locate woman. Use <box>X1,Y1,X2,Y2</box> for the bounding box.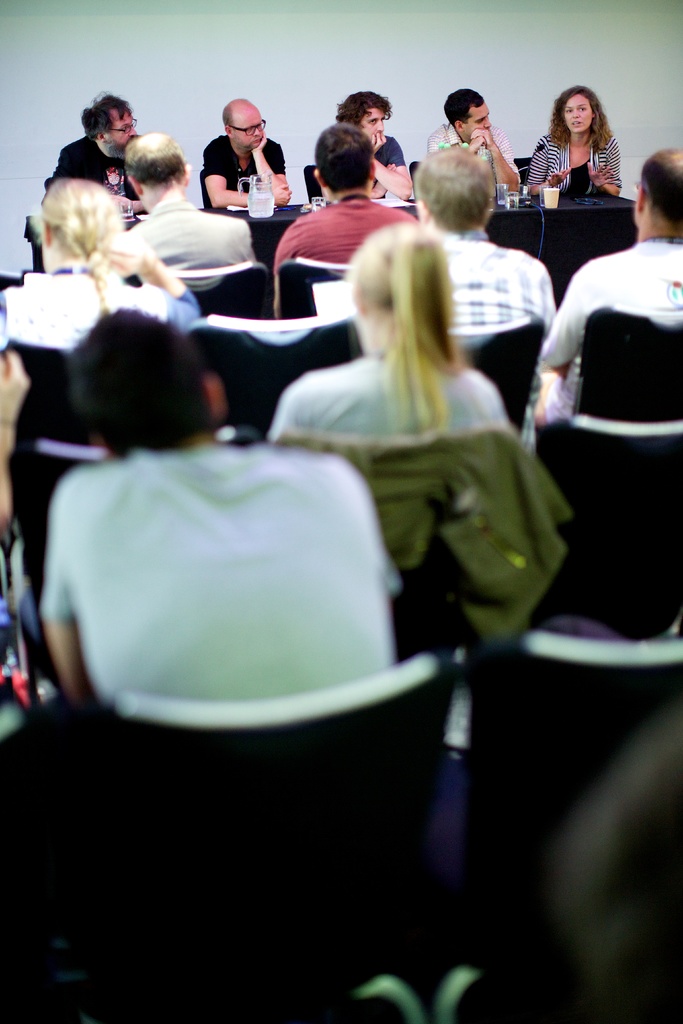
<box>0,177,199,349</box>.
